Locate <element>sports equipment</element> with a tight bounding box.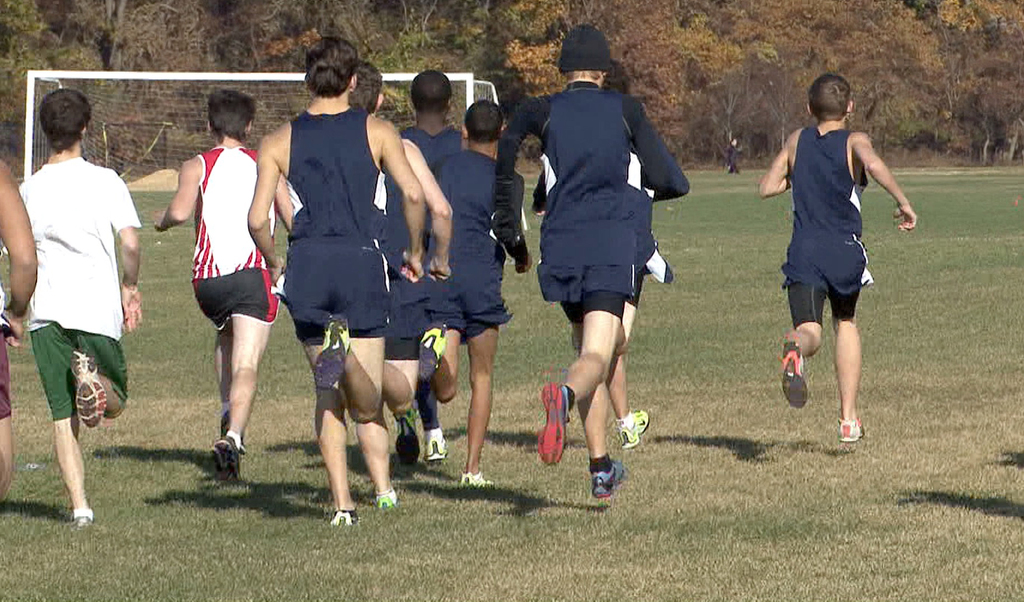
[834,416,866,441].
